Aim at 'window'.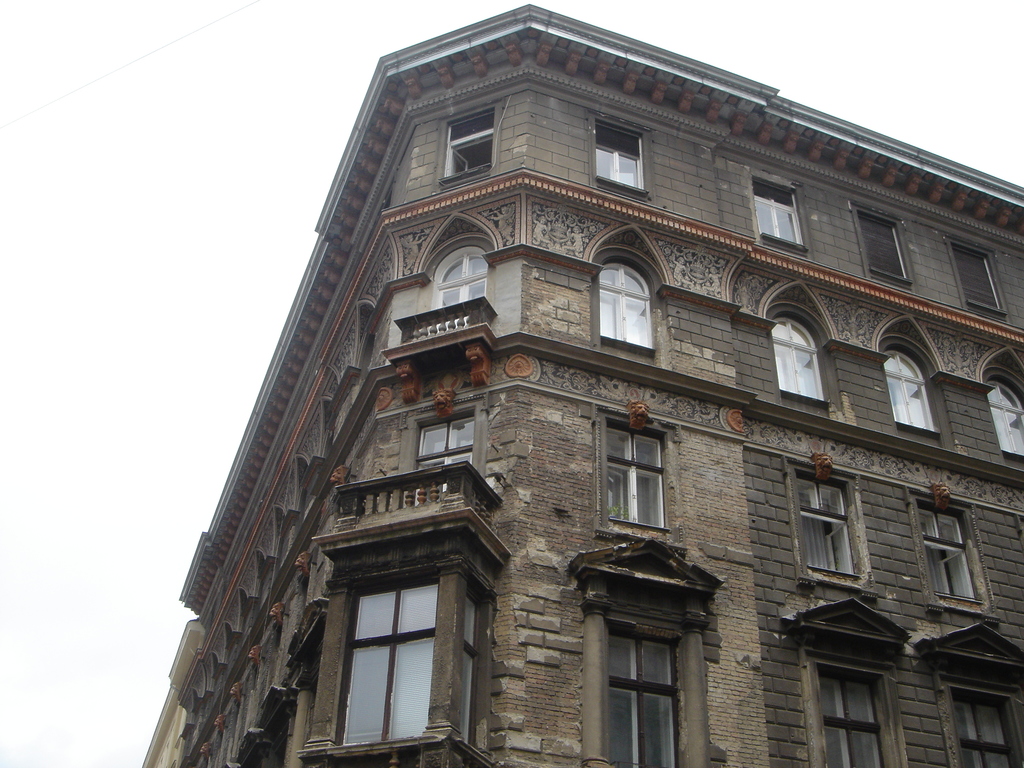
Aimed at pyautogui.locateOnScreen(593, 623, 677, 767).
